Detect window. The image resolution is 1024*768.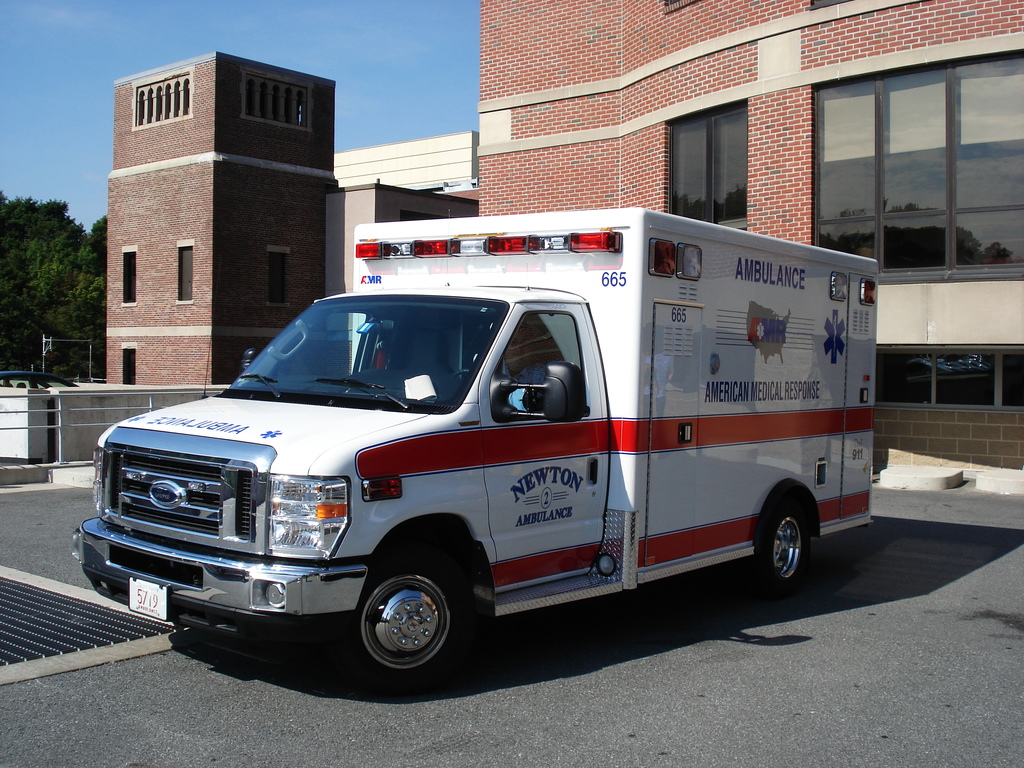
x1=877, y1=351, x2=1023, y2=404.
